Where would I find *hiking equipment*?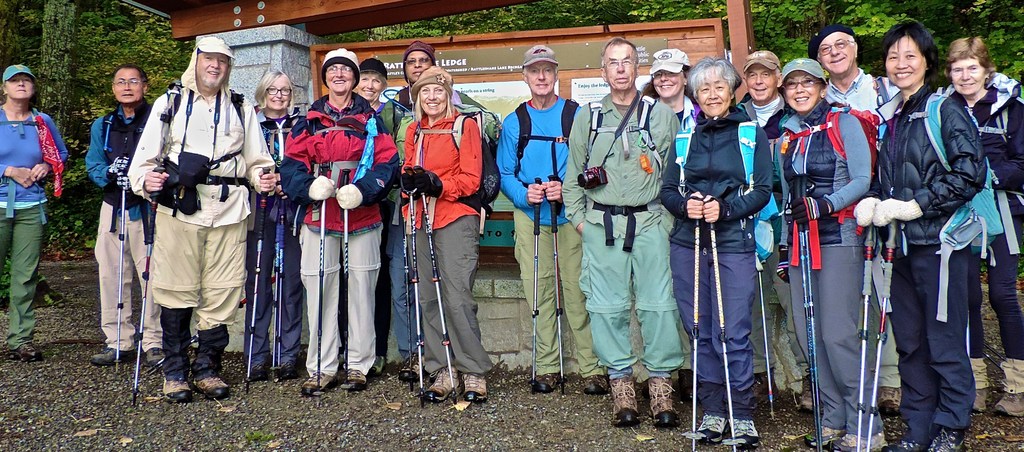
At box(102, 104, 148, 246).
